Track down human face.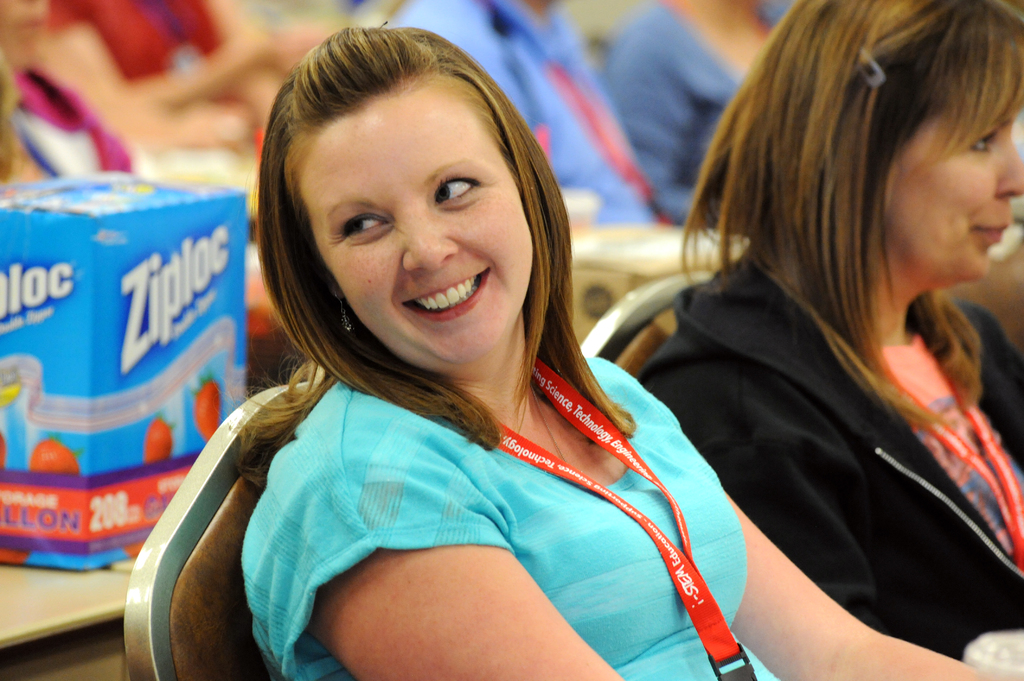
Tracked to 886 79 1023 286.
